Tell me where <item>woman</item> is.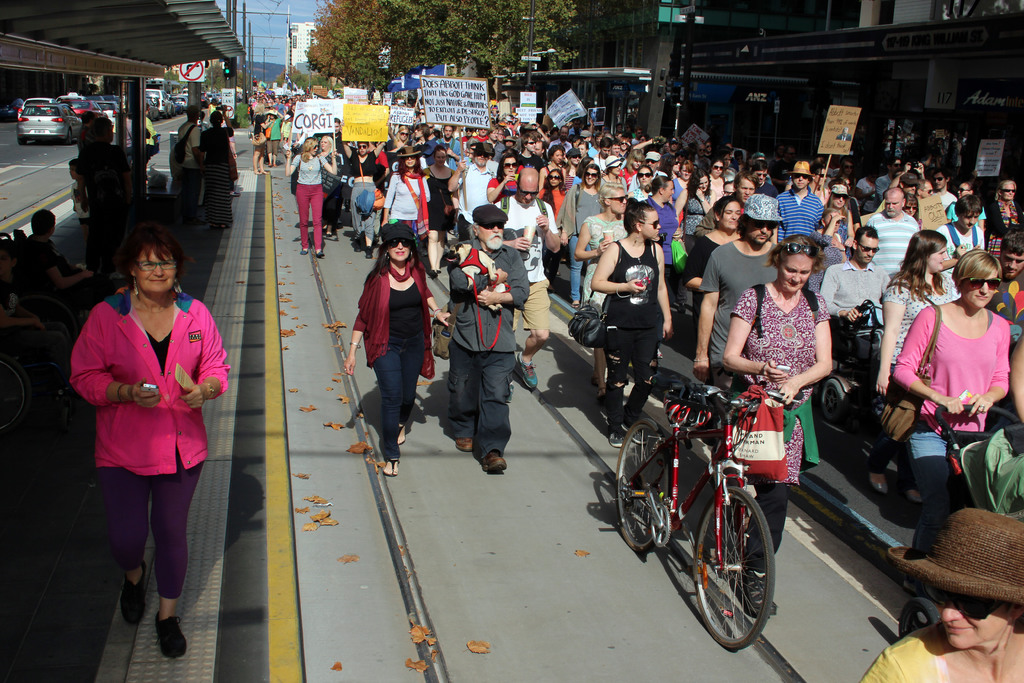
<item>woman</item> is at <bbox>385, 145, 431, 238</bbox>.
